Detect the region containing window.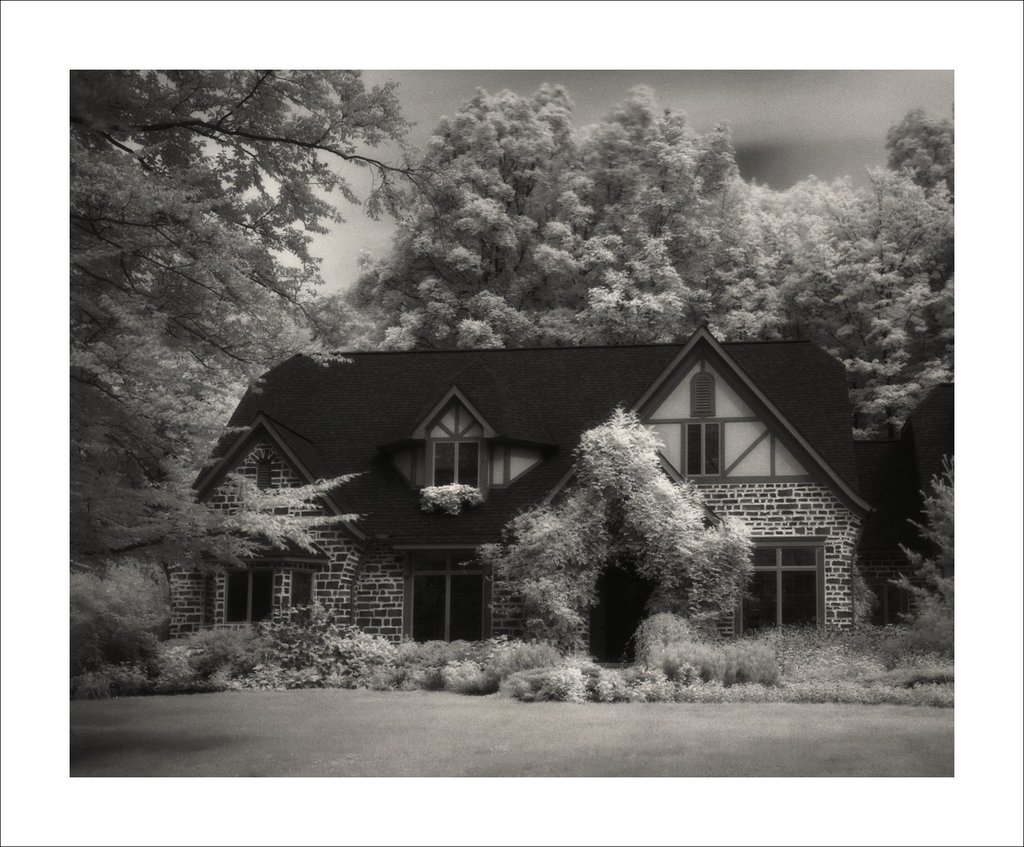
locate(680, 419, 728, 475).
